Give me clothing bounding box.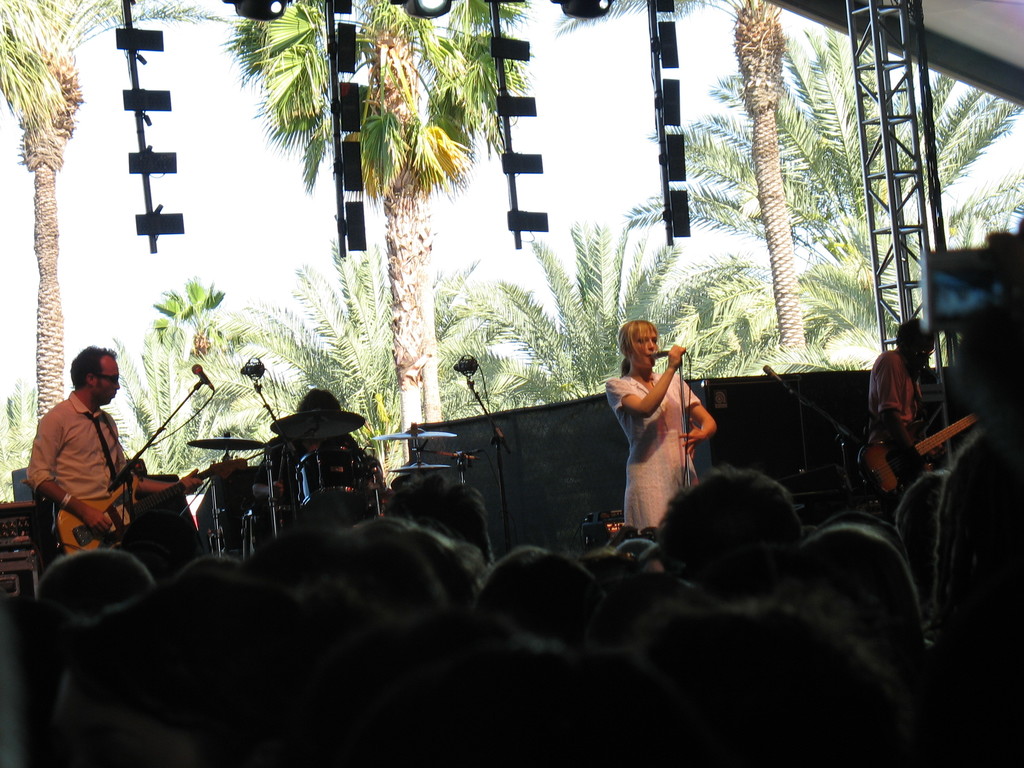
x1=609 y1=377 x2=701 y2=524.
